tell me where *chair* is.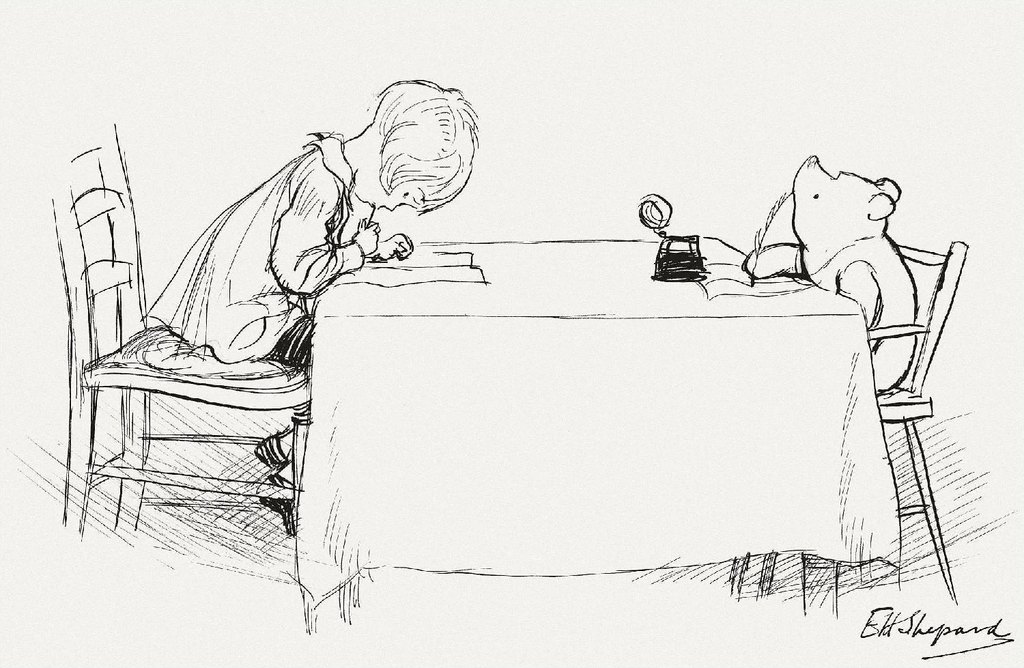
*chair* is at bbox(728, 240, 964, 614).
